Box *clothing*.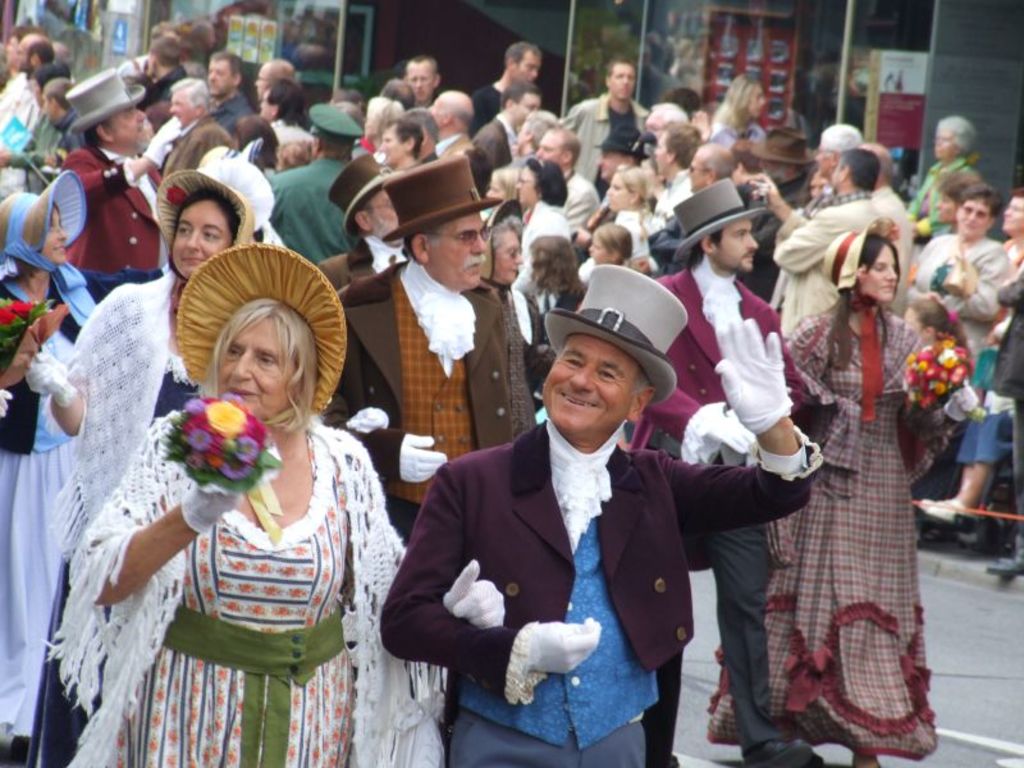
box=[709, 287, 933, 760].
